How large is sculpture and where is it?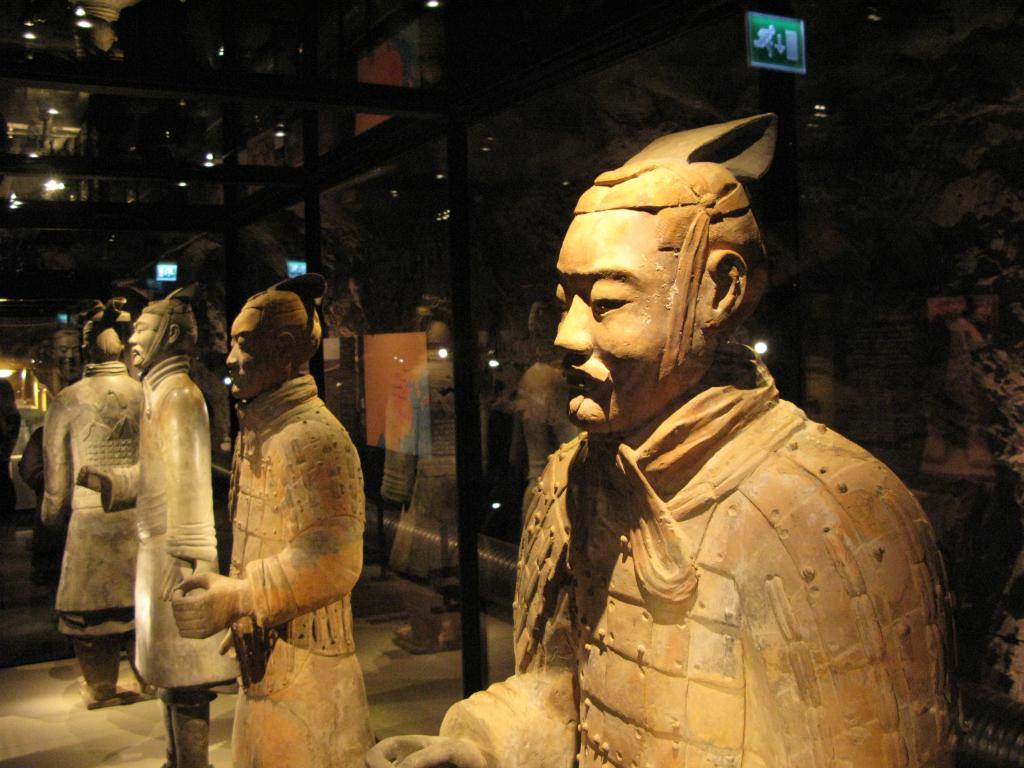
Bounding box: {"left": 51, "top": 325, "right": 97, "bottom": 388}.
